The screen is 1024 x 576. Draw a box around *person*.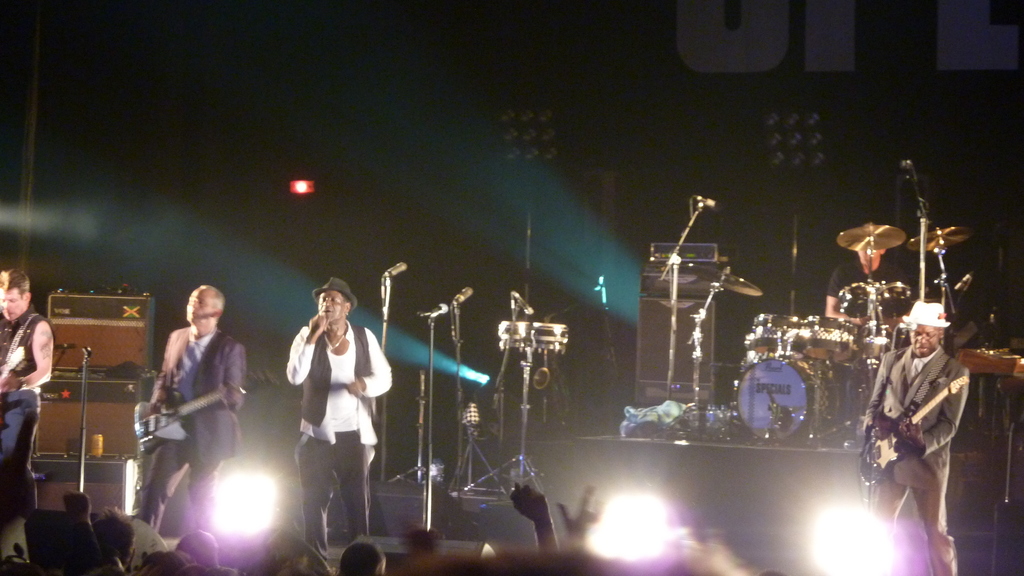
260, 516, 335, 575.
